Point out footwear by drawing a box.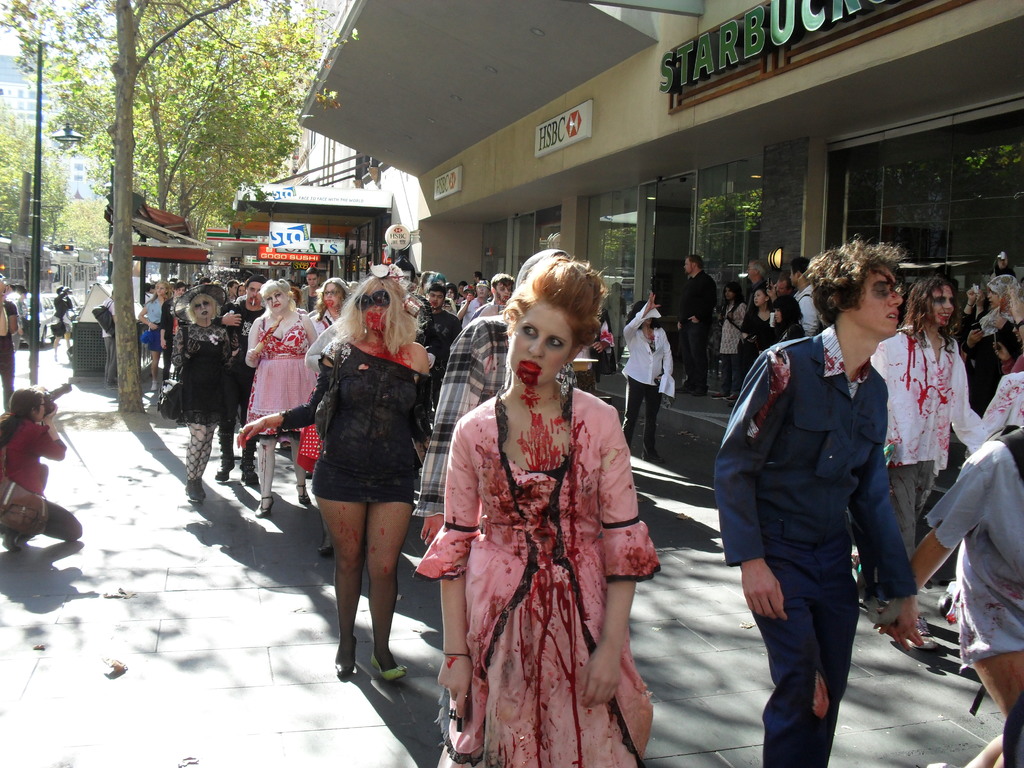
x1=637, y1=451, x2=669, y2=467.
